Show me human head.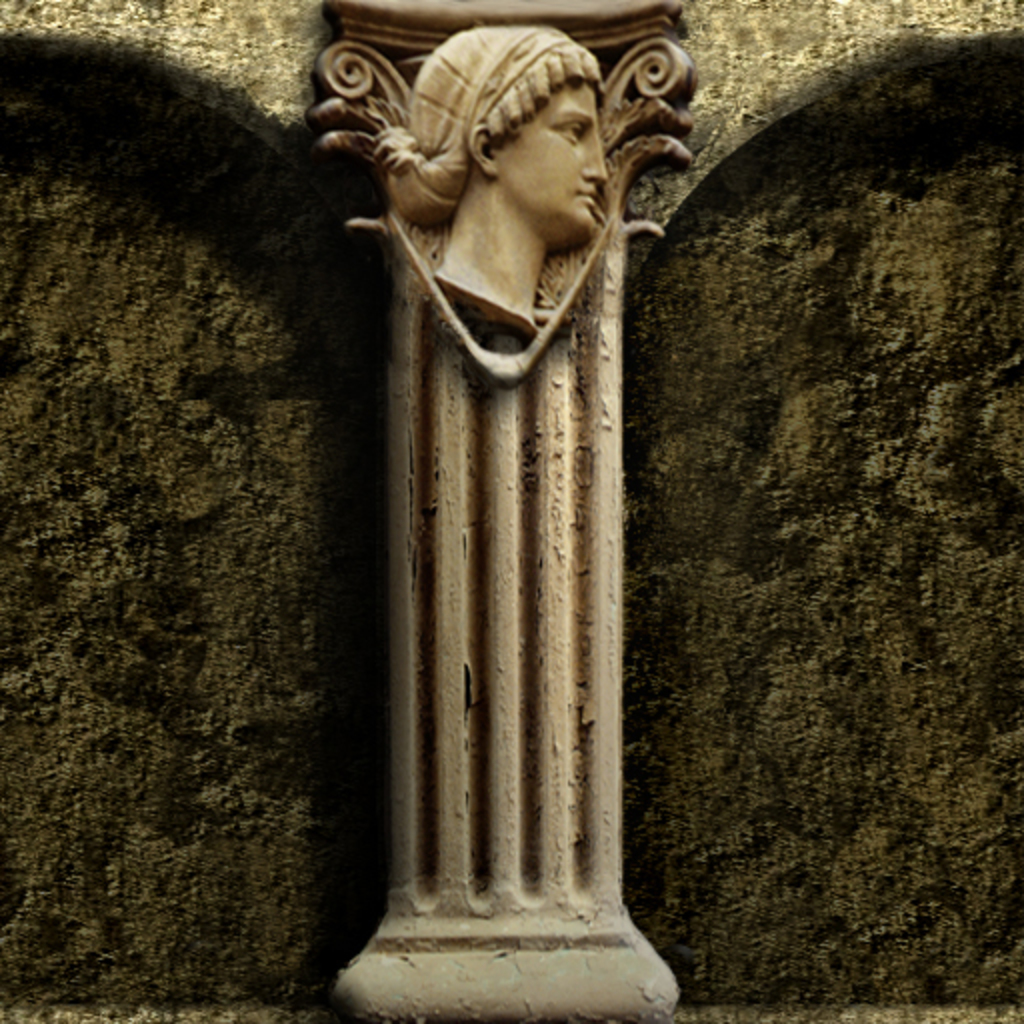
human head is here: bbox=[376, 18, 608, 246].
